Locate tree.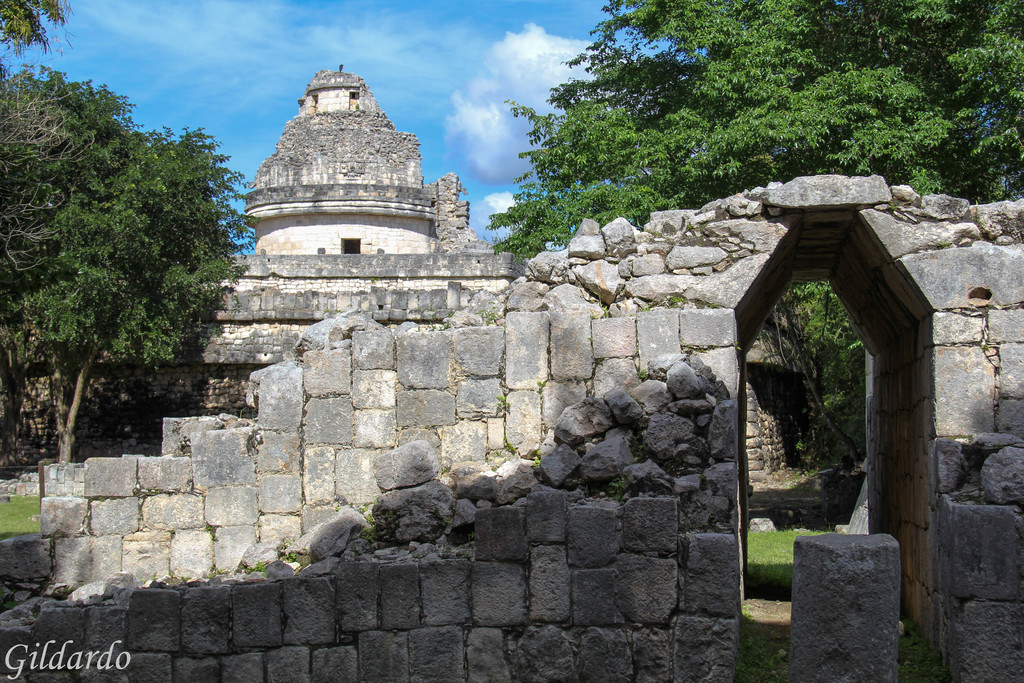
Bounding box: pyautogui.locateOnScreen(799, 286, 872, 461).
